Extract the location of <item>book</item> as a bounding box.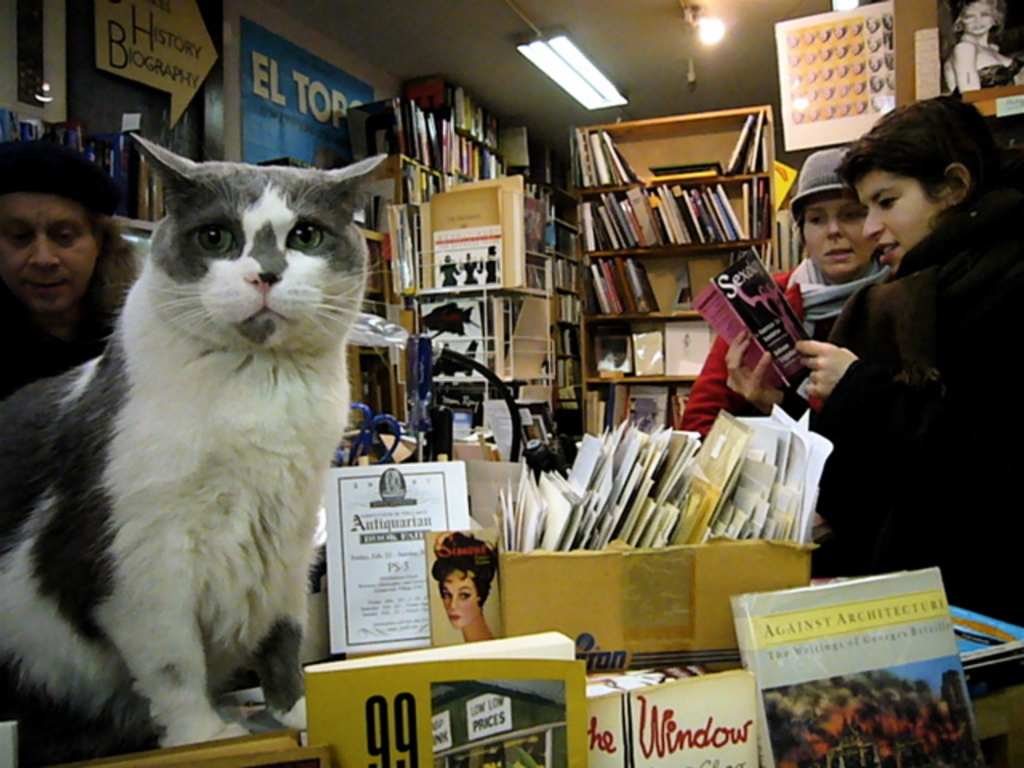
detection(589, 328, 635, 373).
